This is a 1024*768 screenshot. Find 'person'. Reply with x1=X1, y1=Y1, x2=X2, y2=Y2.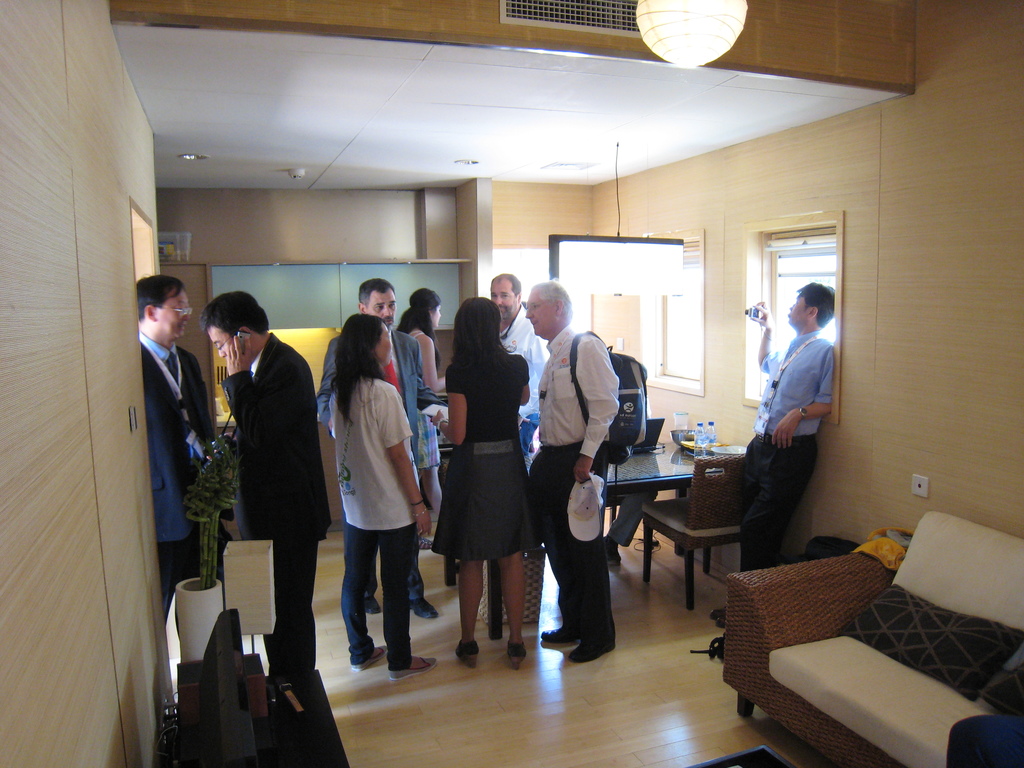
x1=433, y1=291, x2=539, y2=673.
